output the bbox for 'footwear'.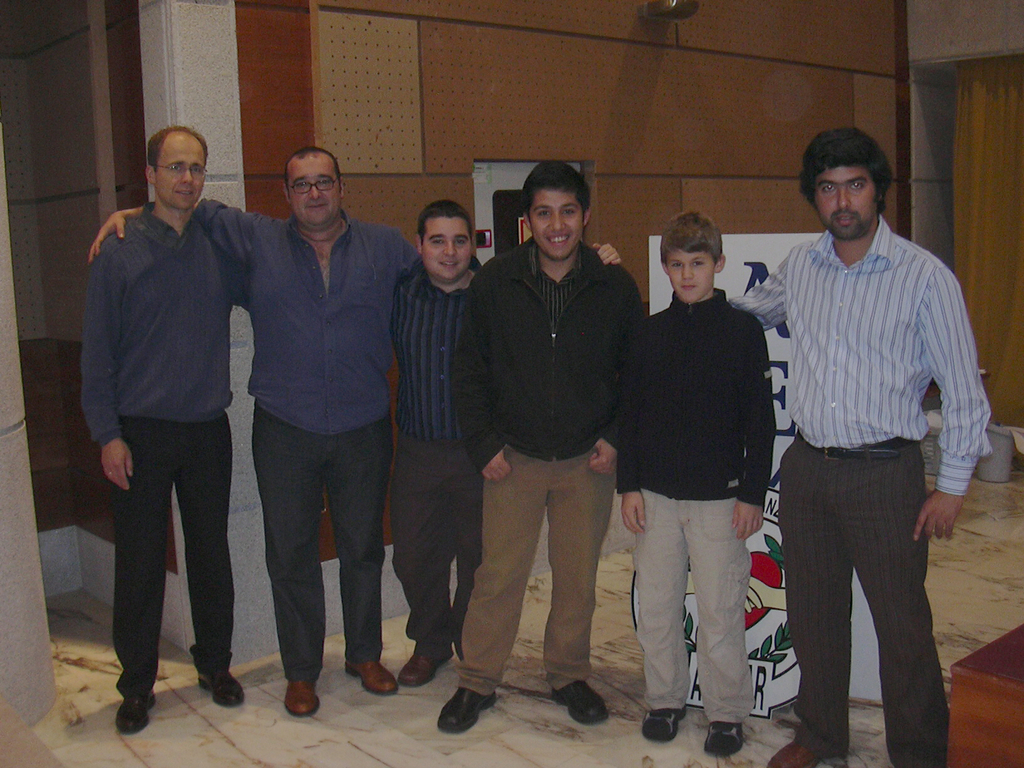
bbox(707, 720, 743, 757).
